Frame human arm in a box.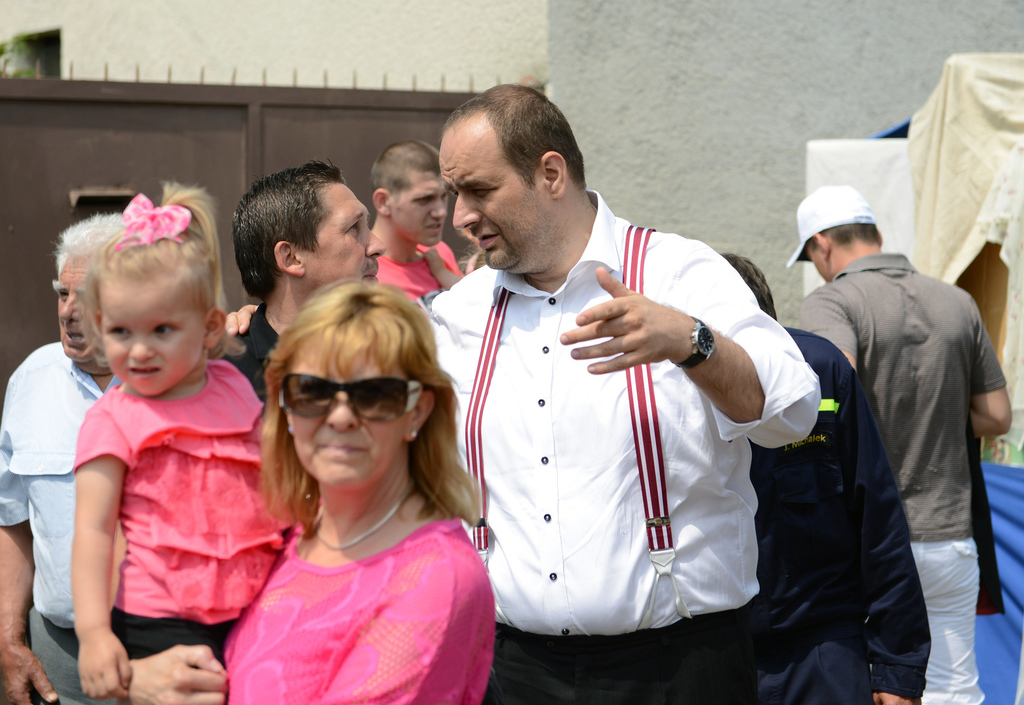
[left=0, top=379, right=67, bottom=704].
